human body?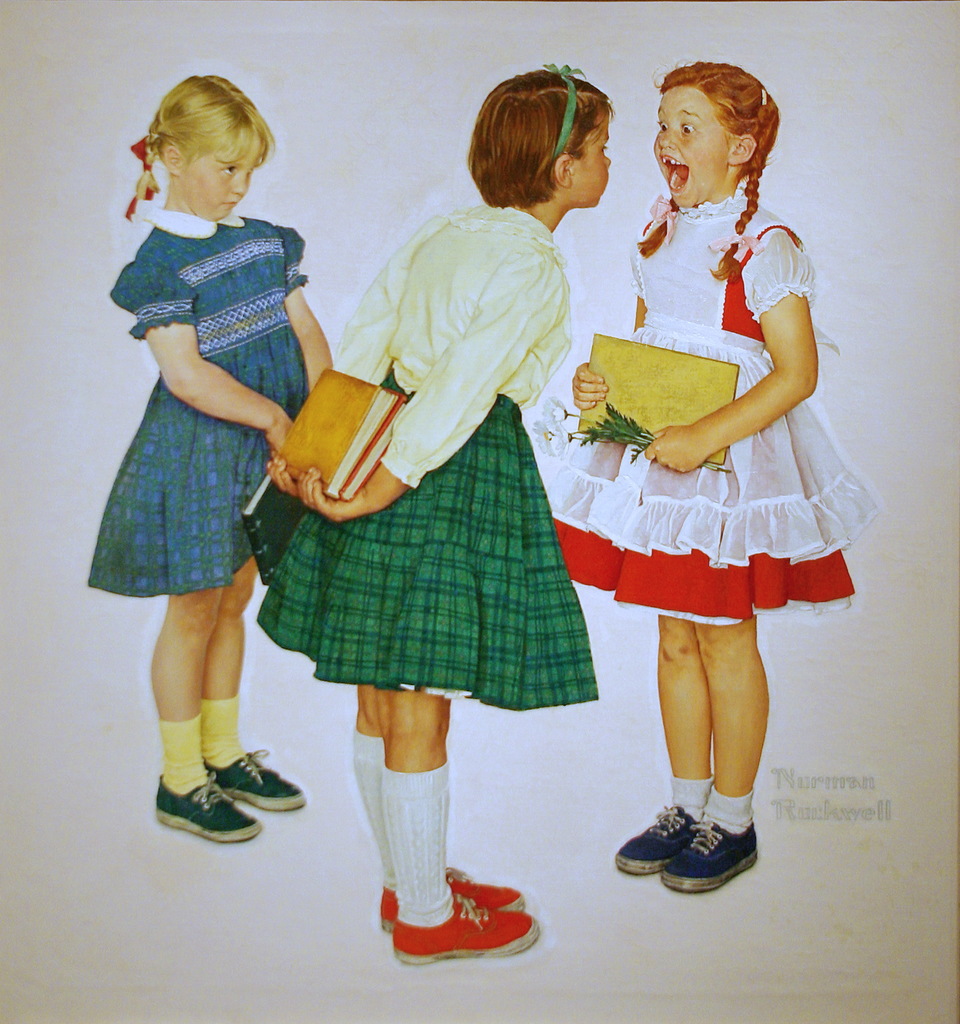
bbox=(569, 182, 815, 895)
